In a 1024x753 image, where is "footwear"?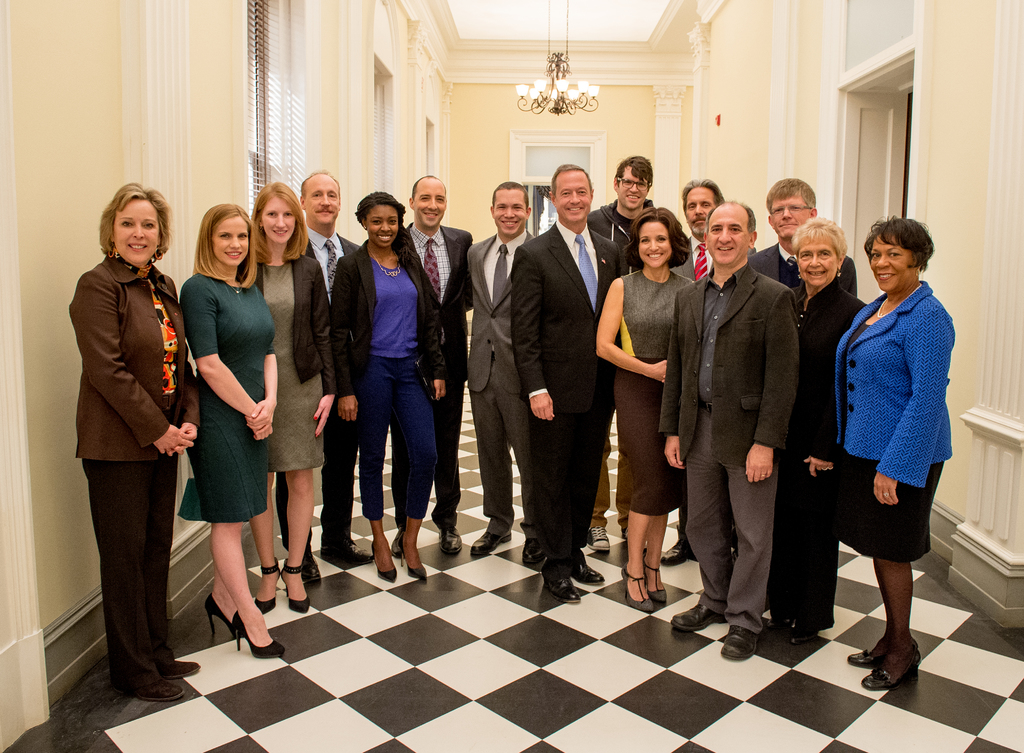
bbox=[160, 656, 209, 676].
